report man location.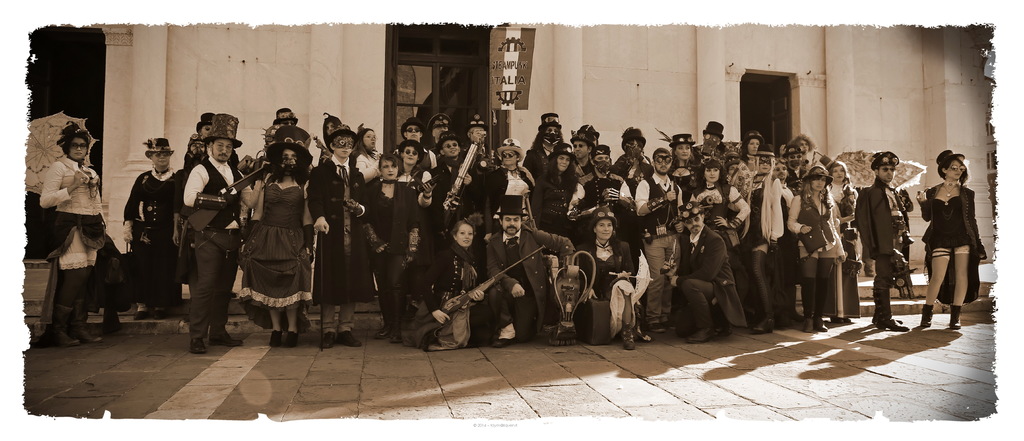
Report: <bbox>394, 116, 438, 172</bbox>.
